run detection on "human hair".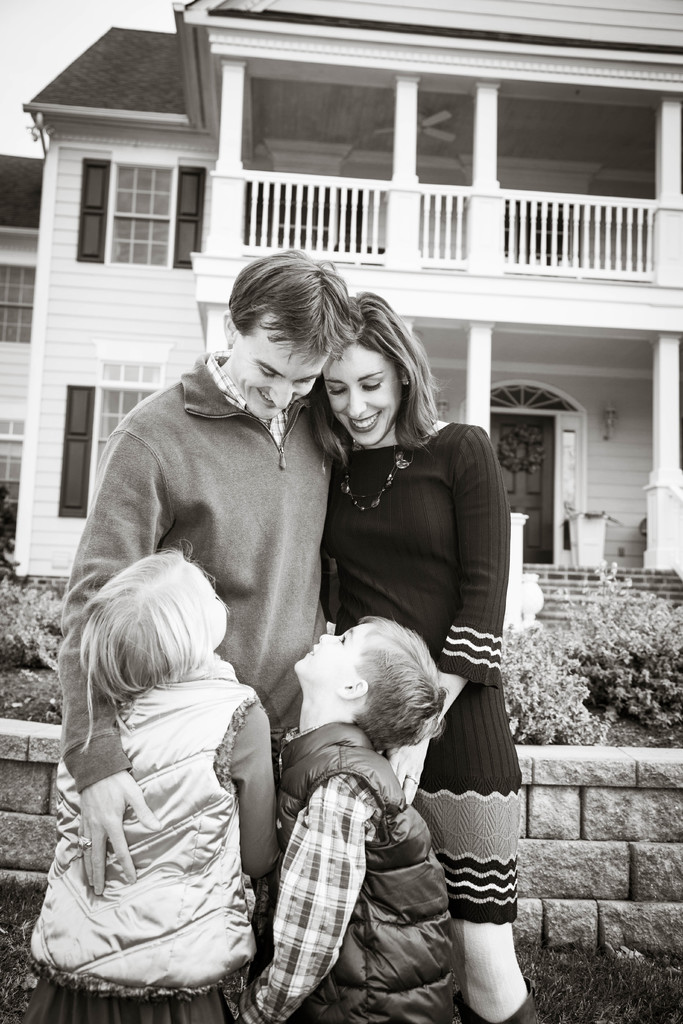
Result: bbox=(313, 261, 435, 466).
